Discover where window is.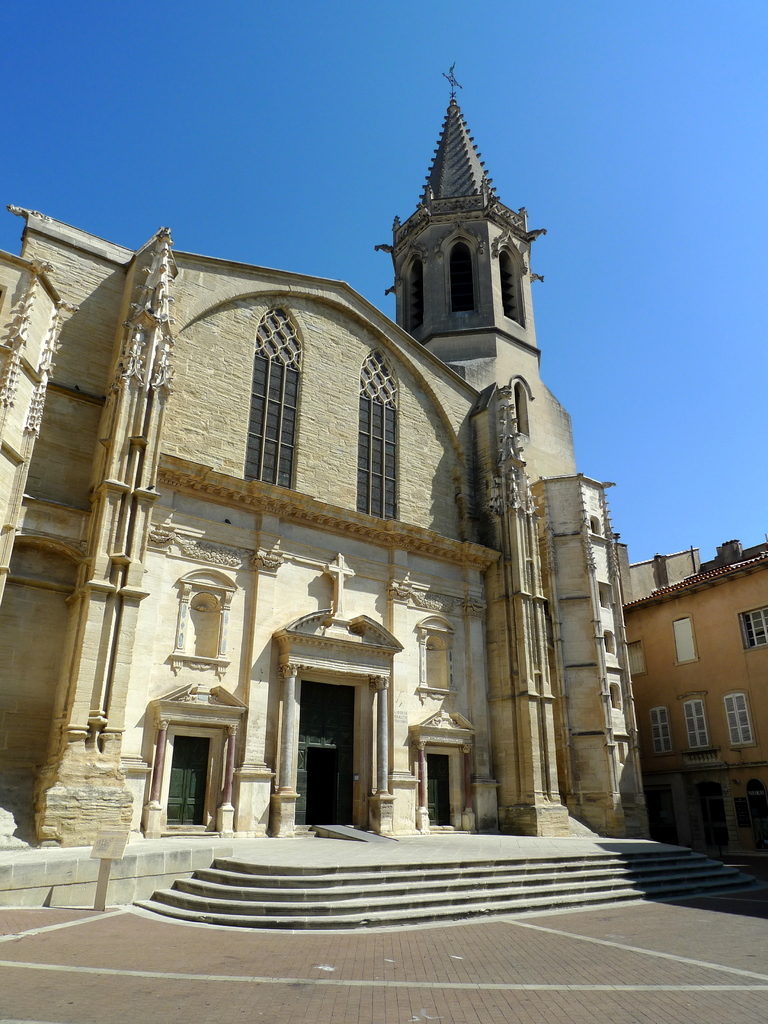
Discovered at box(591, 521, 599, 536).
